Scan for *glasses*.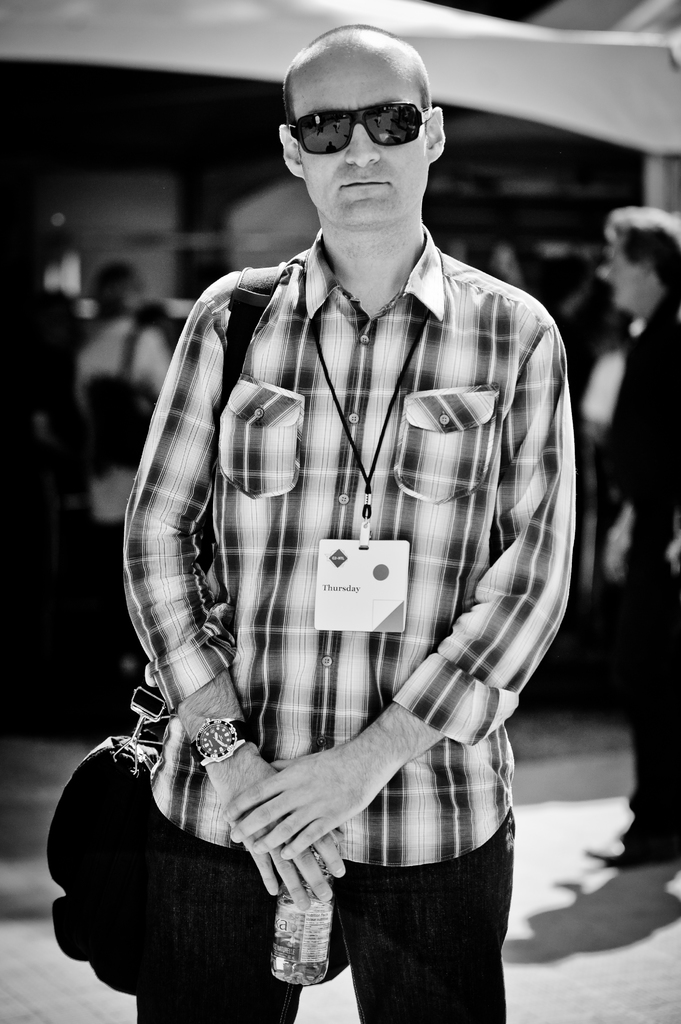
Scan result: detection(273, 88, 444, 157).
